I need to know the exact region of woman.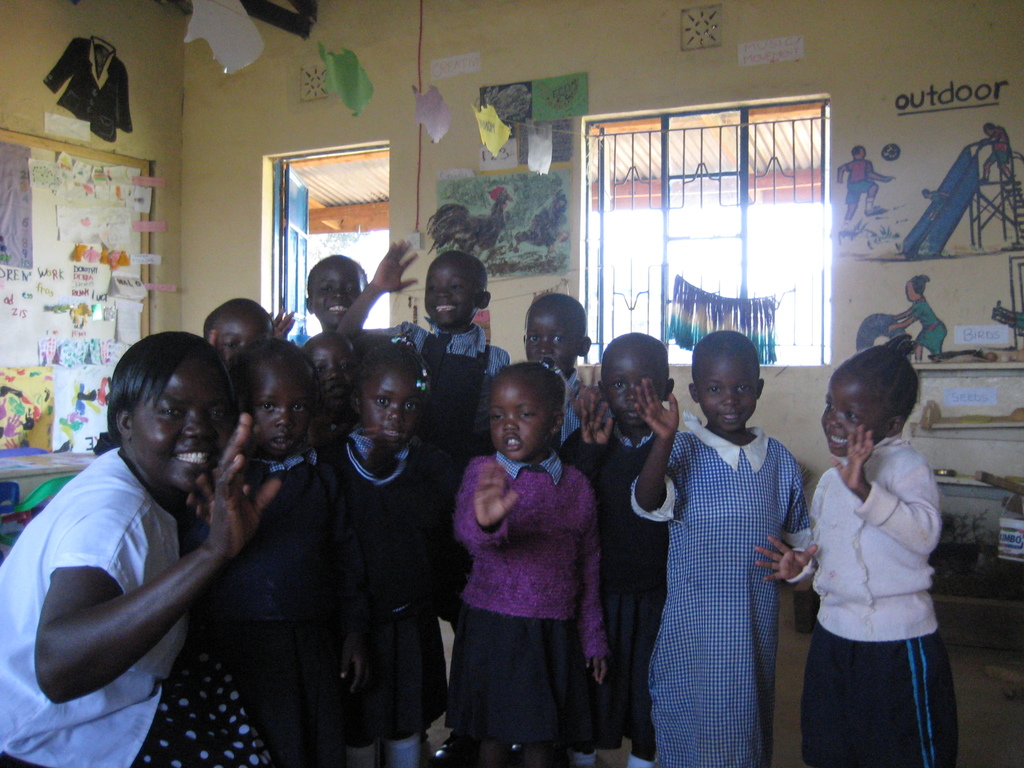
Region: (877, 276, 940, 364).
